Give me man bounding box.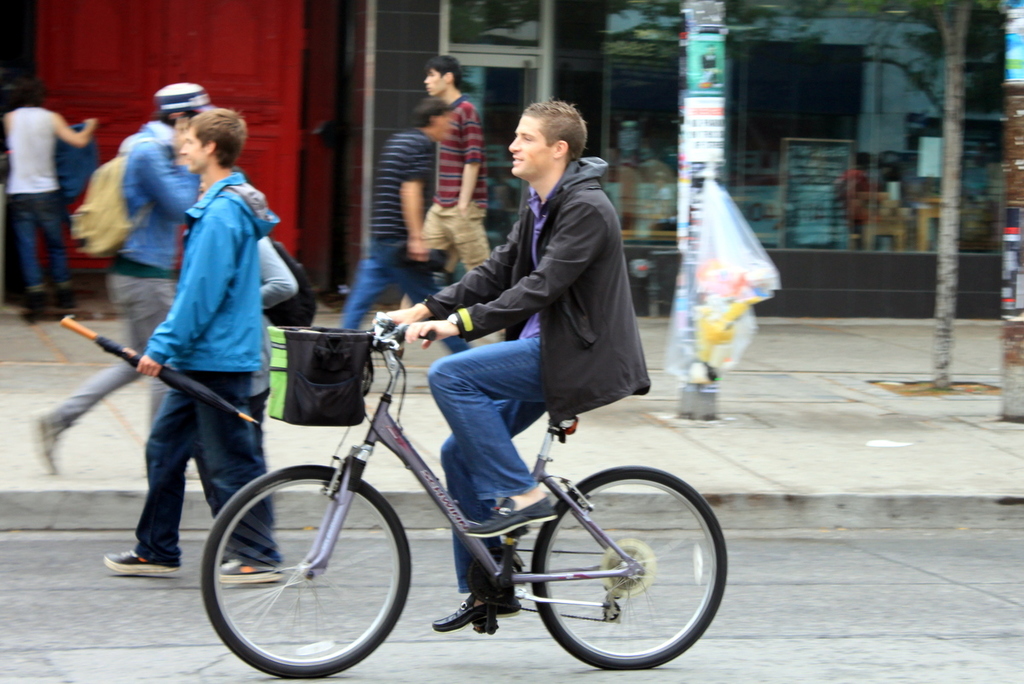
<bbox>102, 105, 291, 634</bbox>.
